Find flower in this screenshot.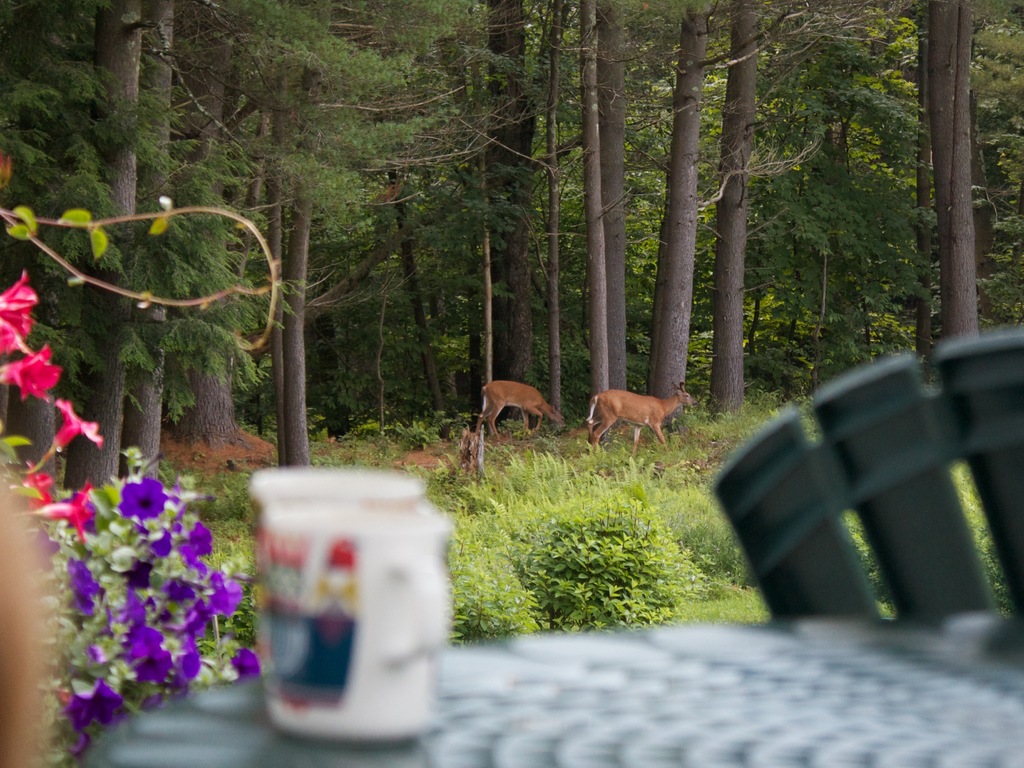
The bounding box for flower is 54, 401, 97, 456.
